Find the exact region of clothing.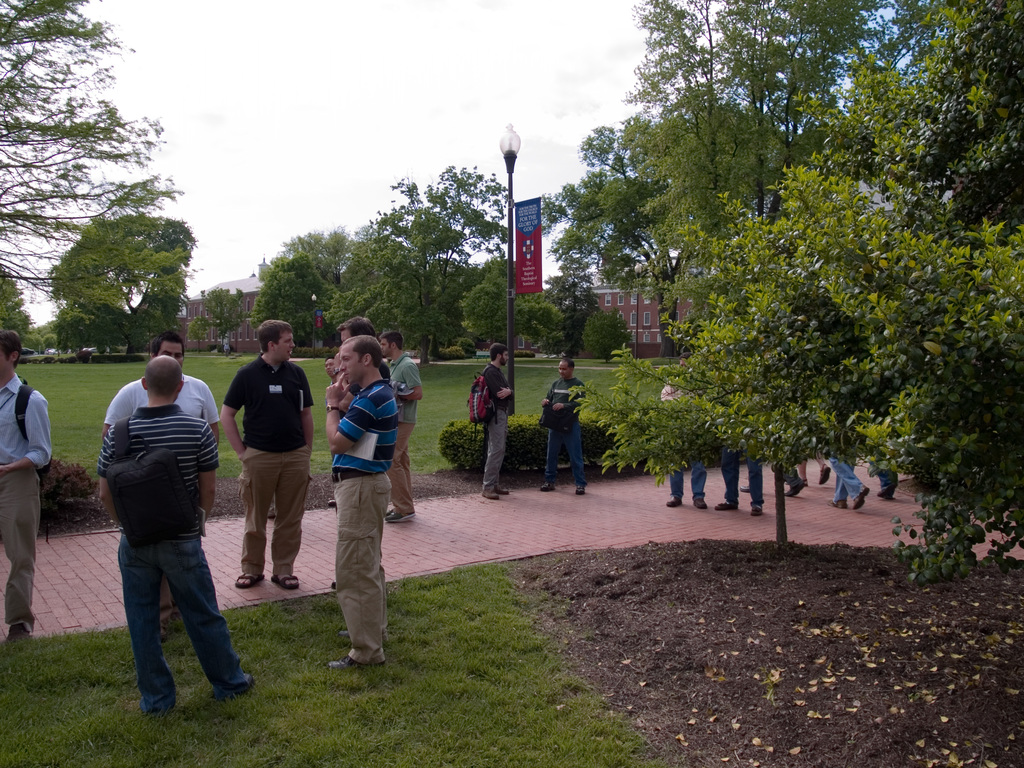
Exact region: <region>104, 374, 216, 625</region>.
